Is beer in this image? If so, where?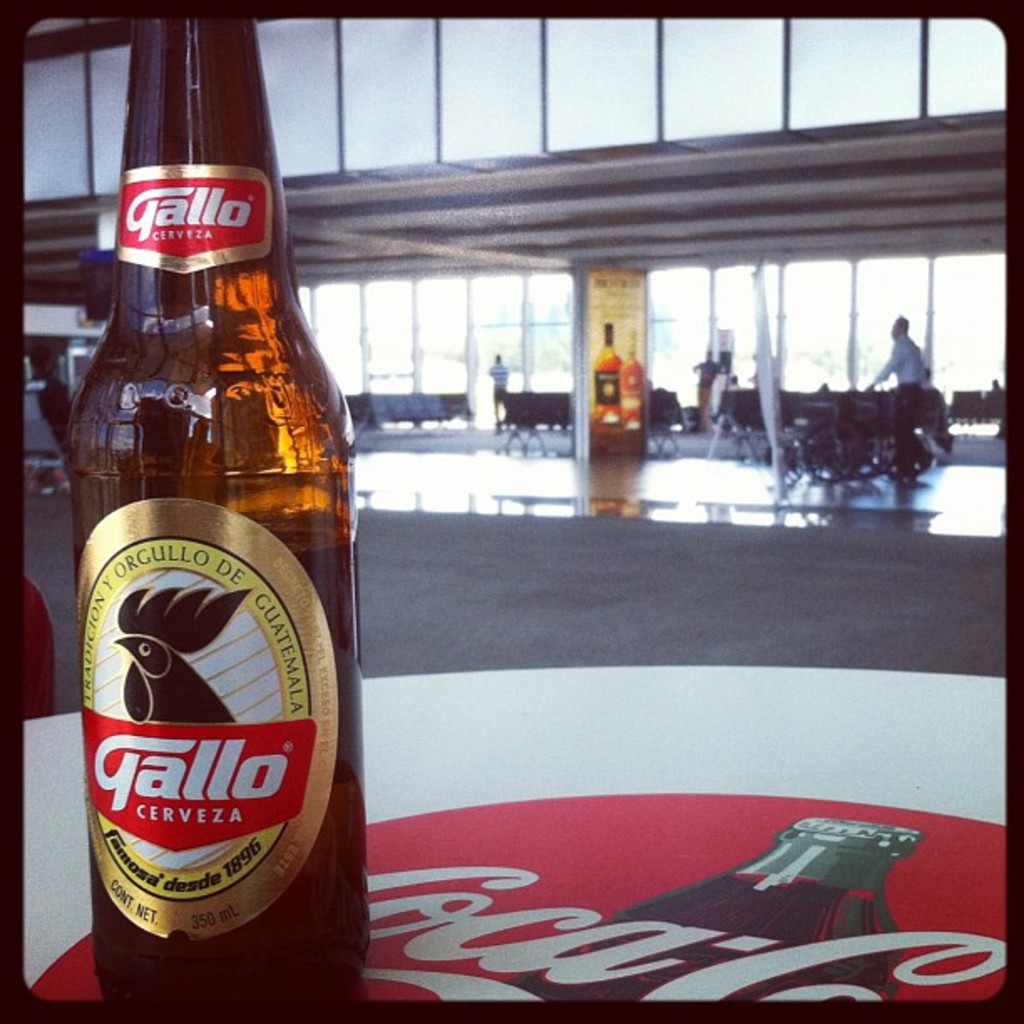
Yes, at 50, 3, 348, 982.
